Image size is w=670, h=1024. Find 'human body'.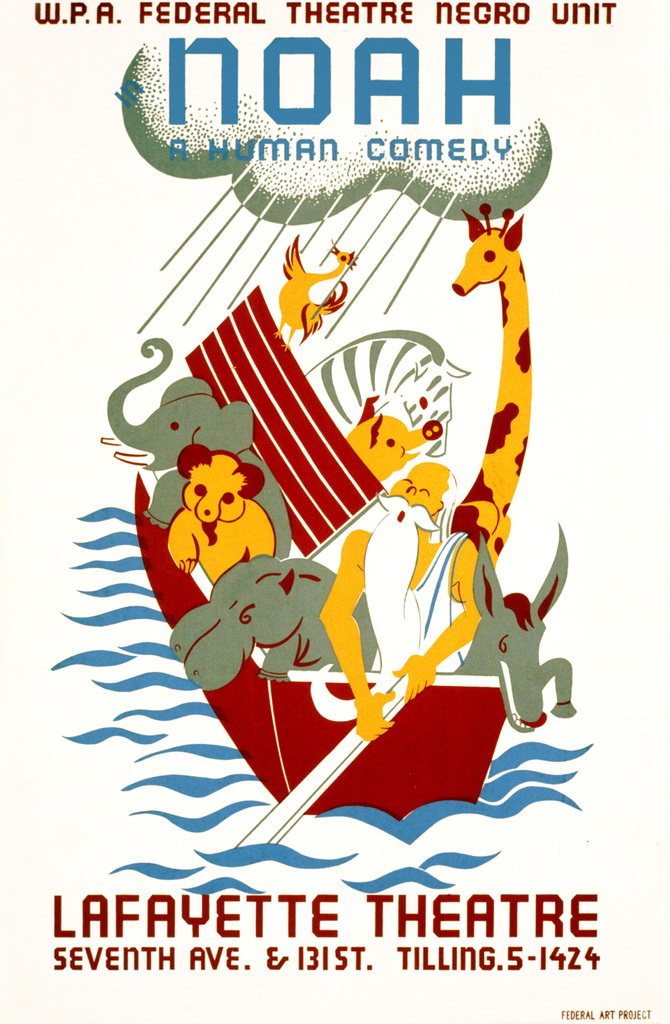
<region>311, 460, 479, 741</region>.
